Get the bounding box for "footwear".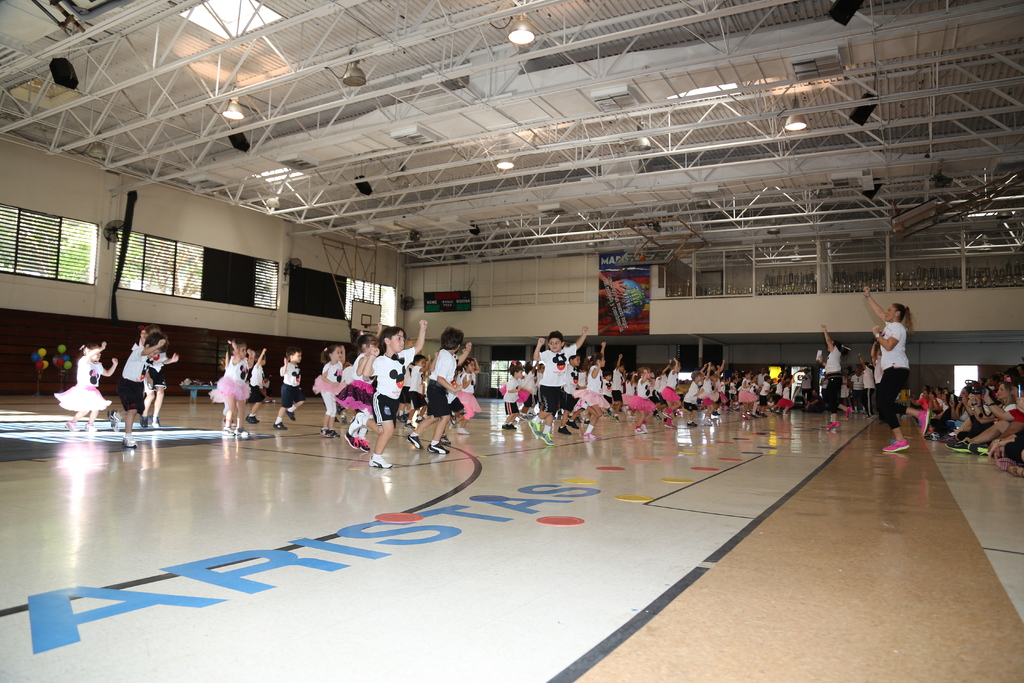
locate(945, 436, 972, 457).
